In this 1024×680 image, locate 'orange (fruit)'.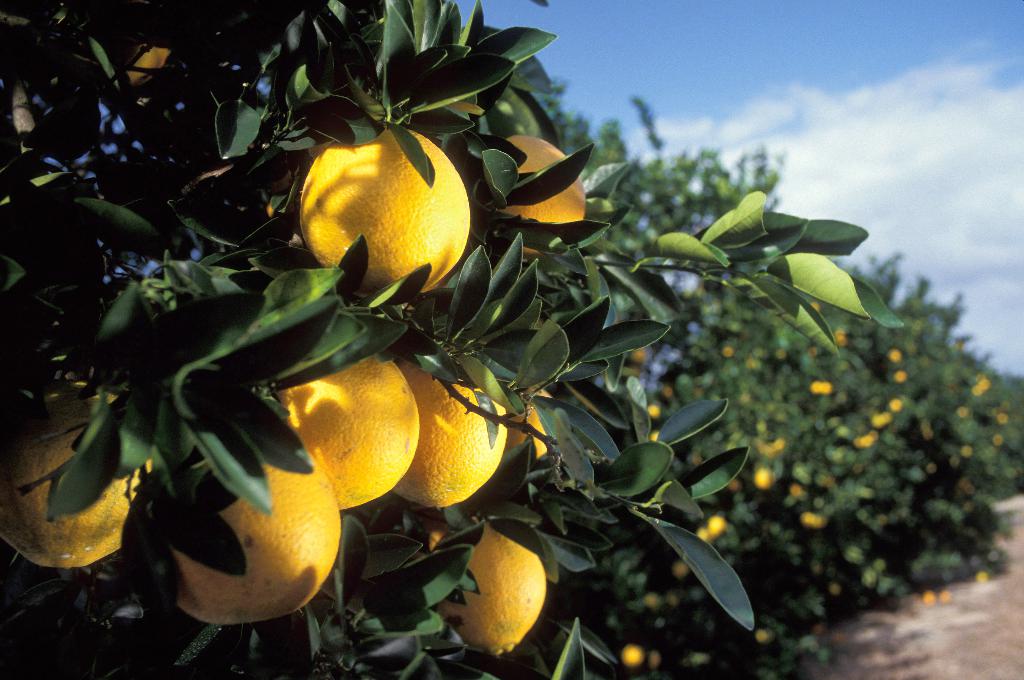
Bounding box: {"x1": 885, "y1": 346, "x2": 908, "y2": 359}.
